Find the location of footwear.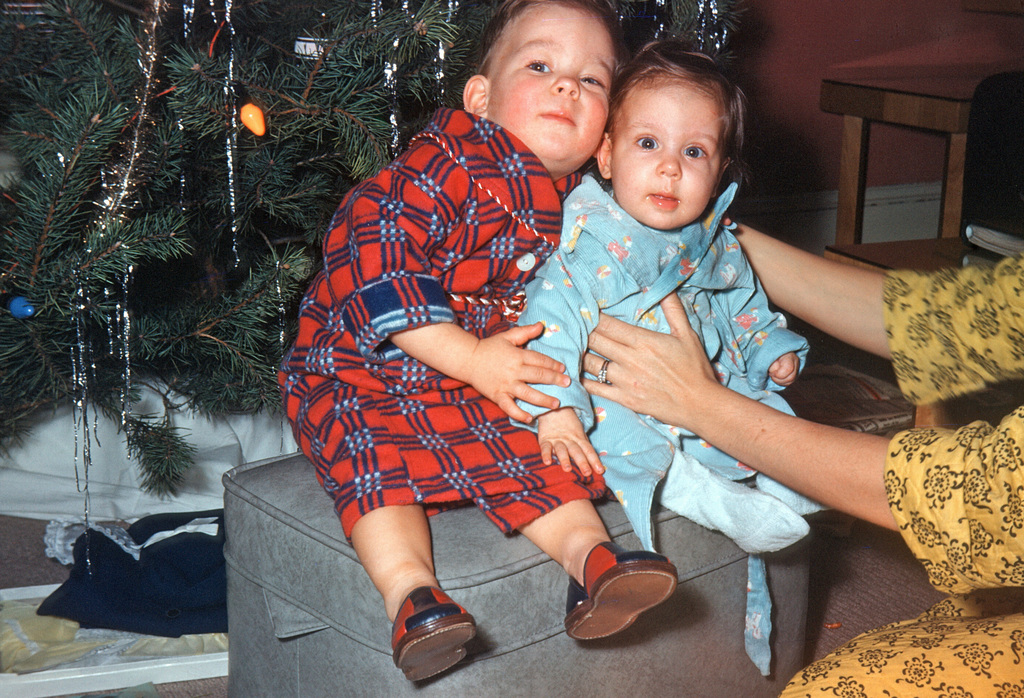
Location: bbox=(558, 541, 671, 653).
